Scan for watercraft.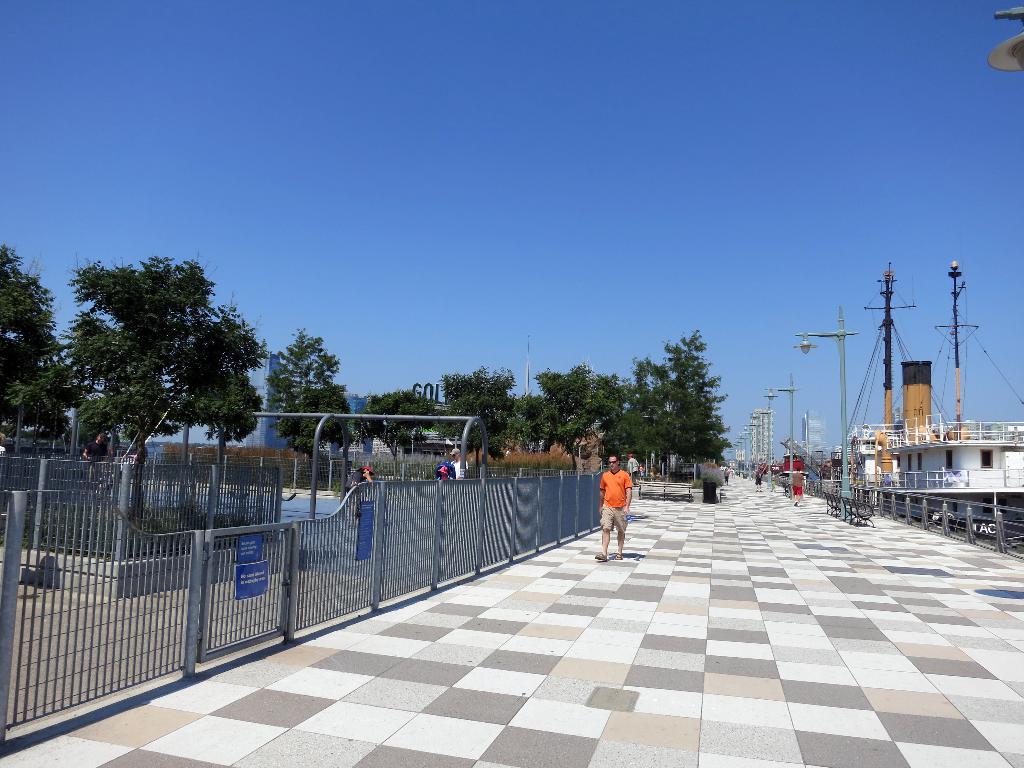
Scan result: BBox(770, 273, 1023, 535).
